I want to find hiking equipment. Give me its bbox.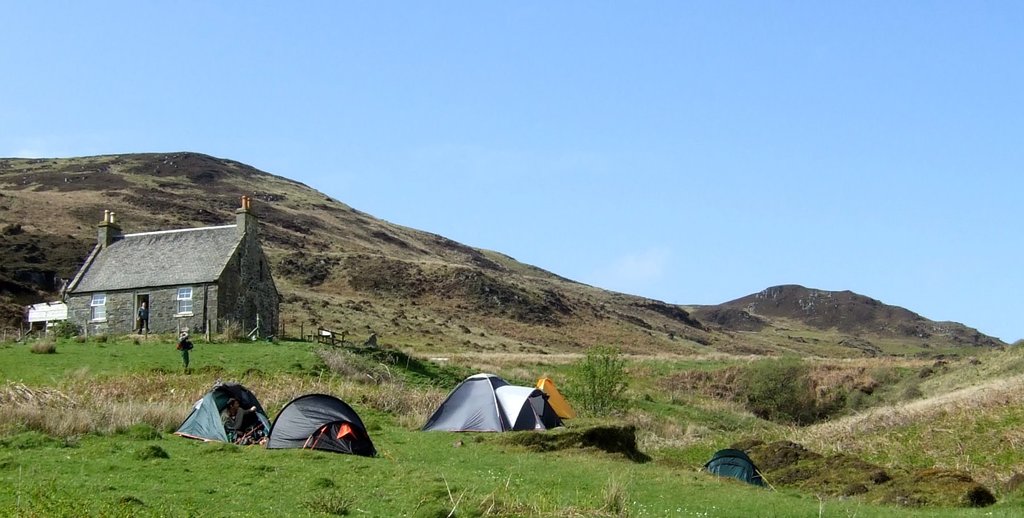
(x1=263, y1=394, x2=378, y2=456).
